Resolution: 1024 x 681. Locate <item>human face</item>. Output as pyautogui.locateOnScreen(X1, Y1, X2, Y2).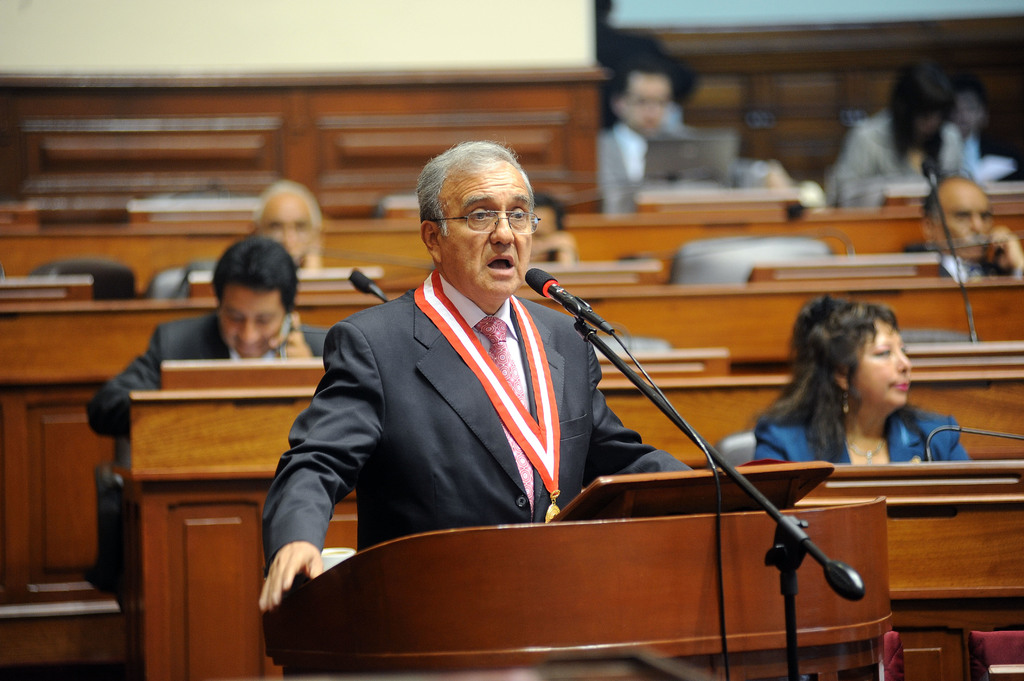
pyautogui.locateOnScreen(217, 289, 286, 352).
